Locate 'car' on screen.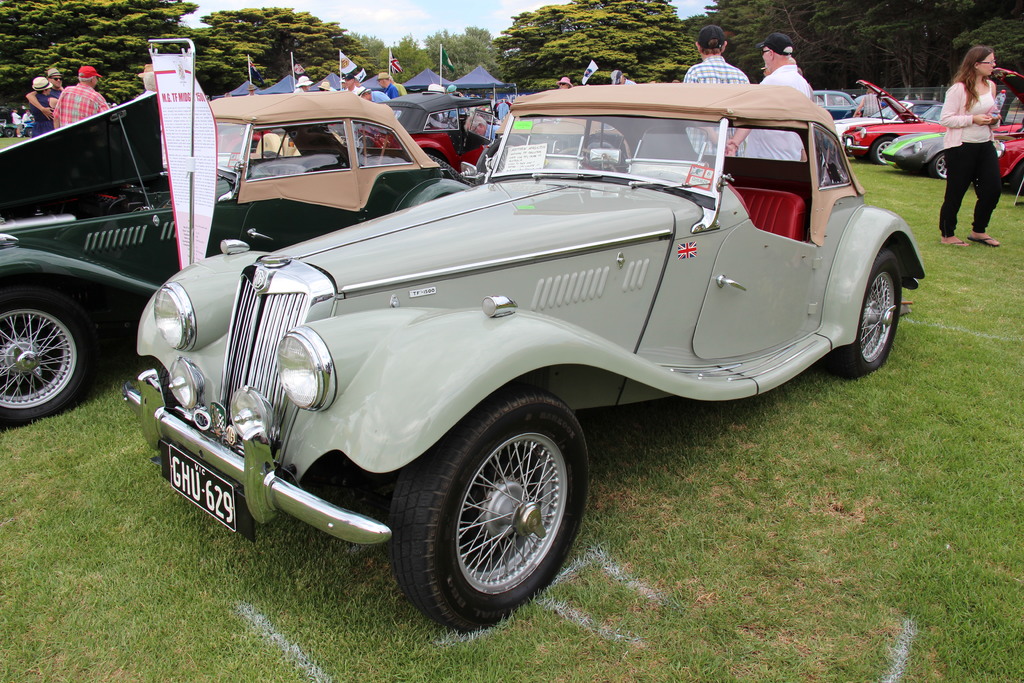
On screen at box=[125, 85, 936, 620].
